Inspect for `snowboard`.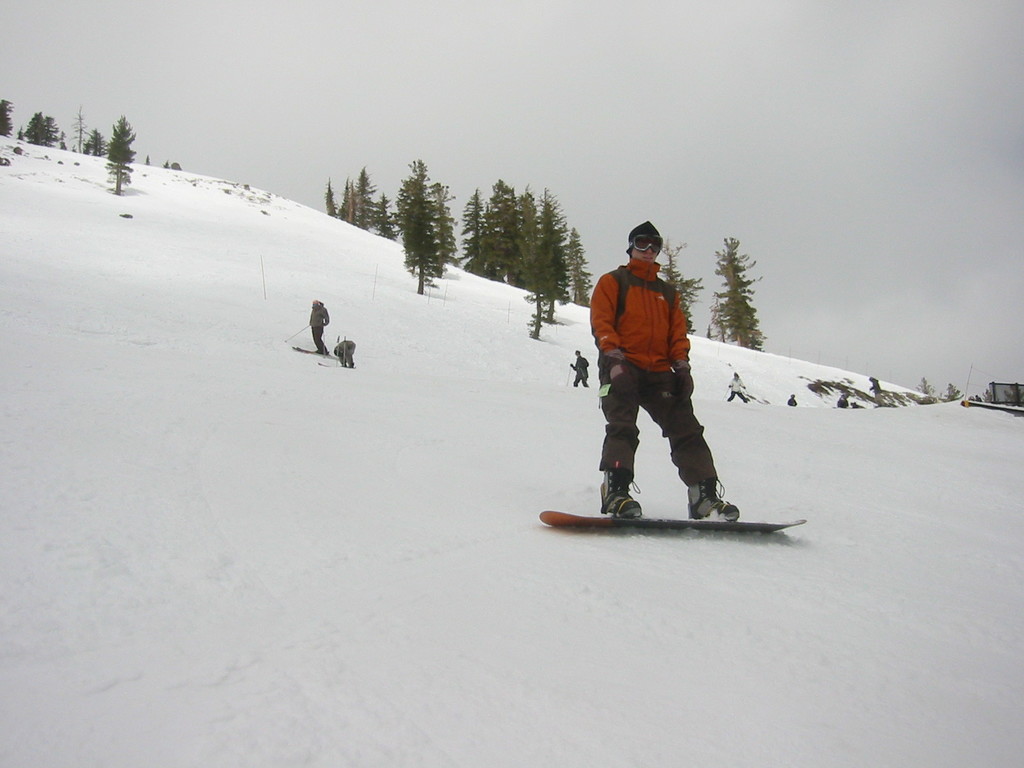
Inspection: 538 497 804 537.
